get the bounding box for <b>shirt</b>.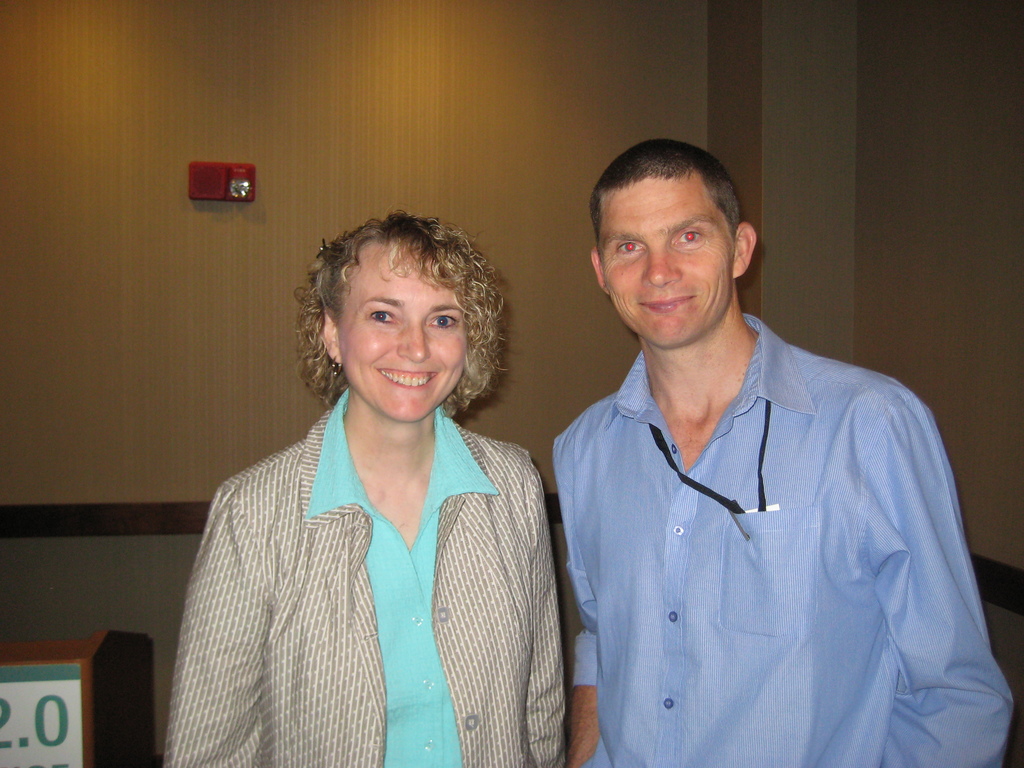
pyautogui.locateOnScreen(549, 314, 1016, 767).
